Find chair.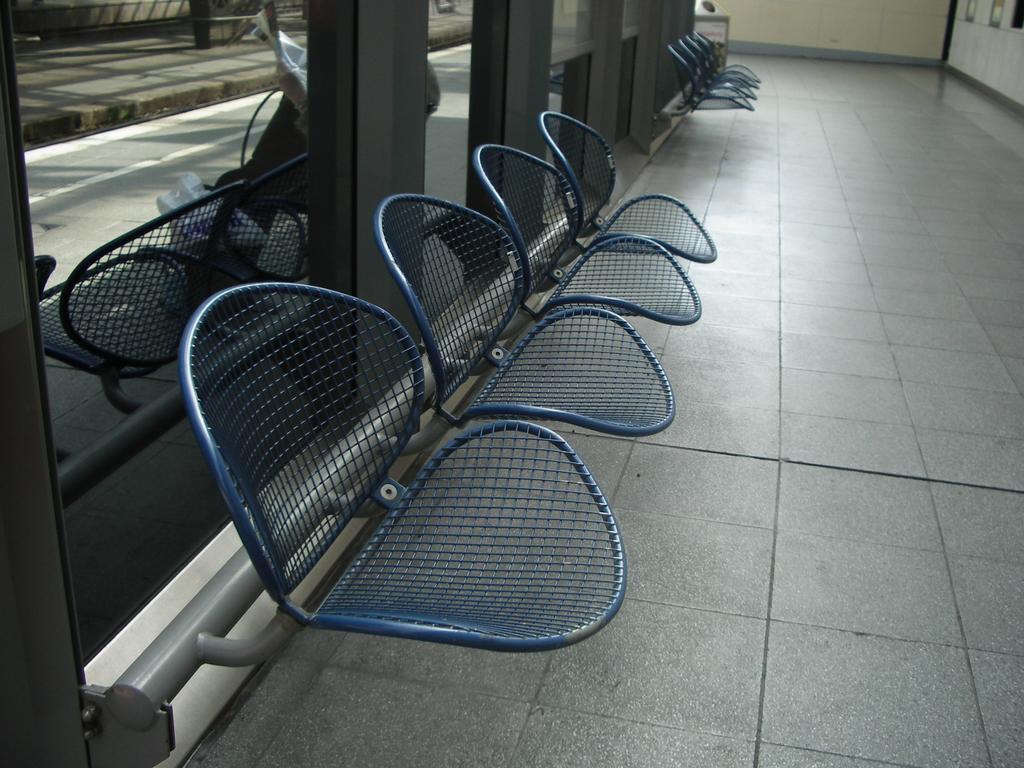
crop(369, 187, 686, 441).
